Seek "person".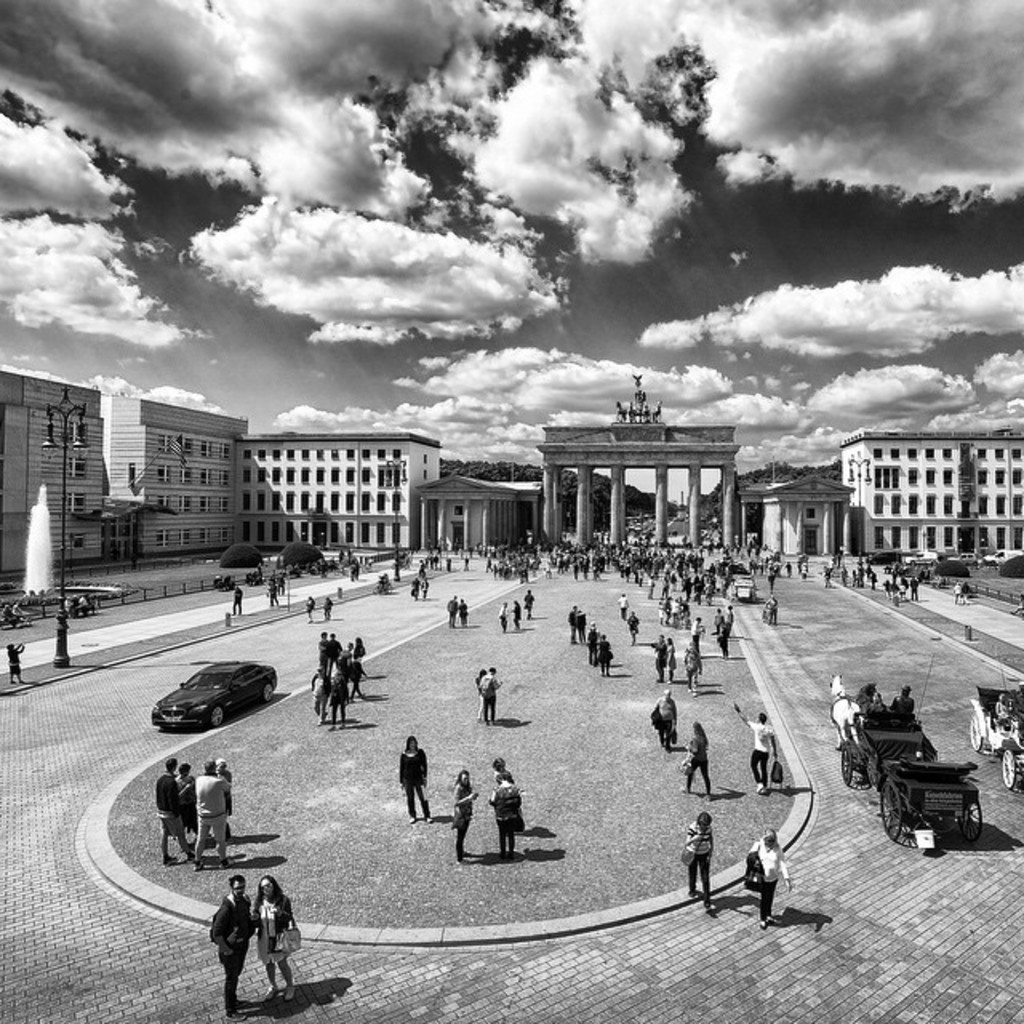
[left=306, top=635, right=371, bottom=731].
